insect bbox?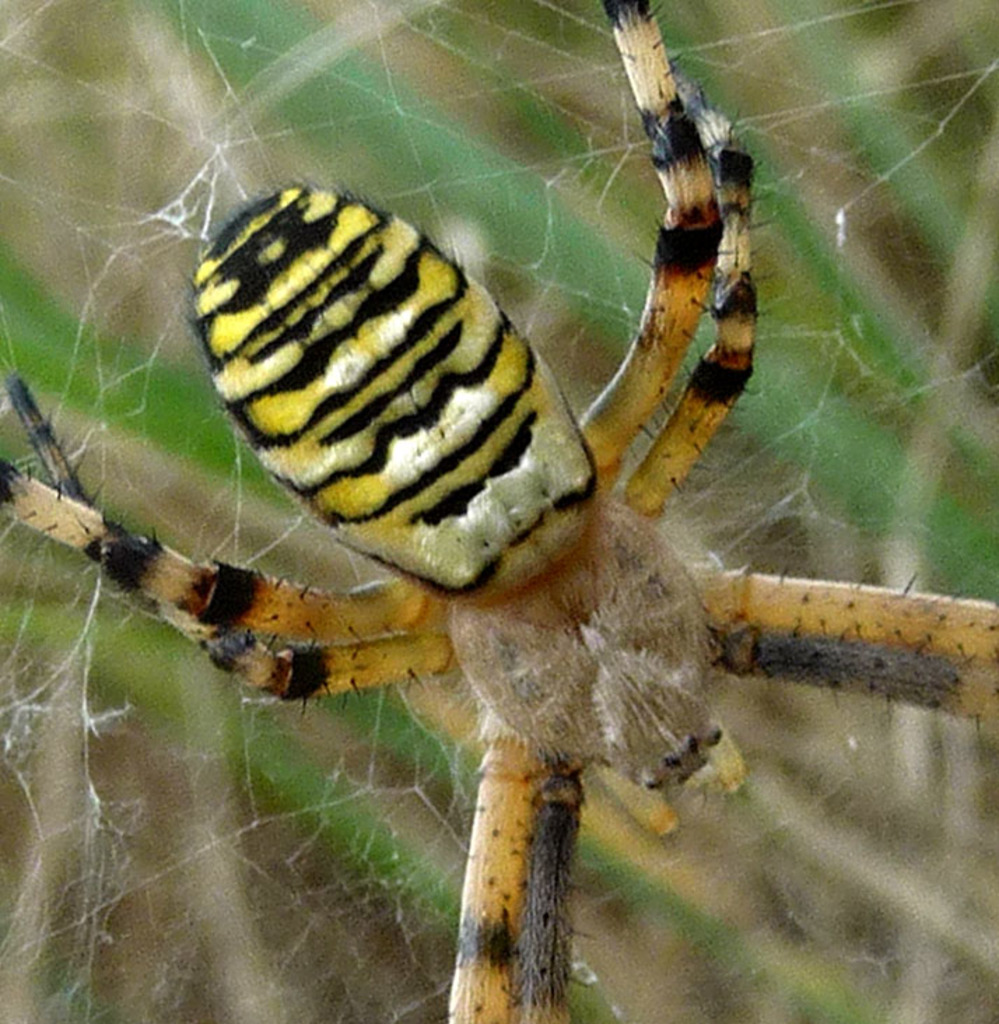
locate(0, 0, 998, 1023)
